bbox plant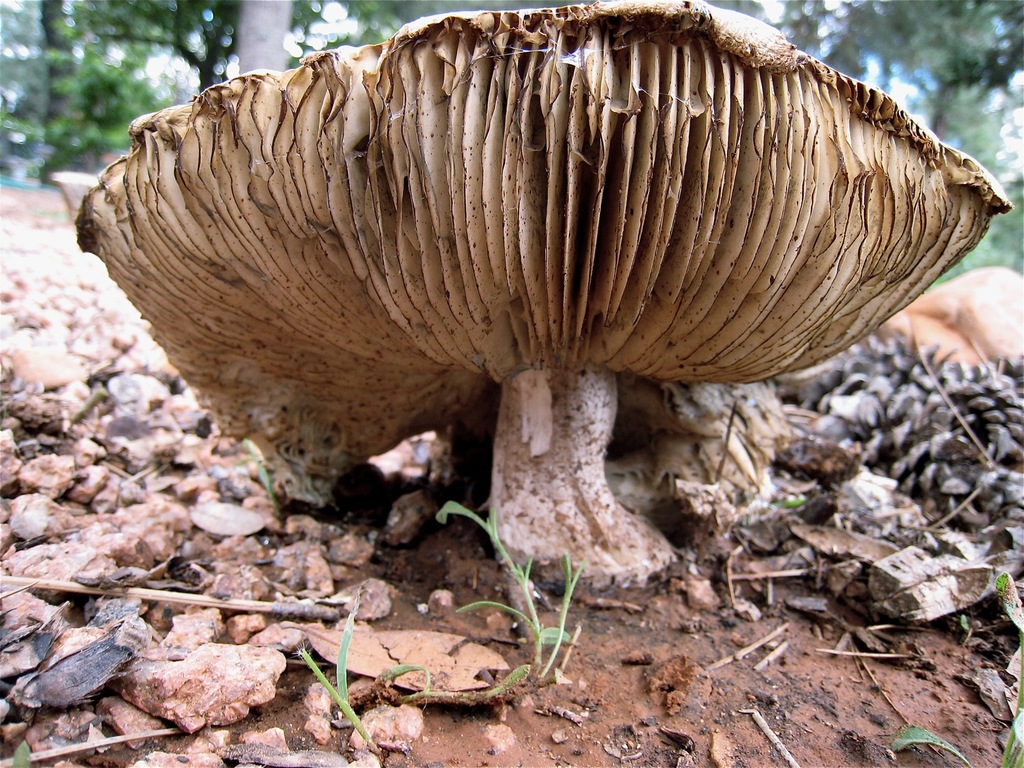
(437, 497, 588, 684)
